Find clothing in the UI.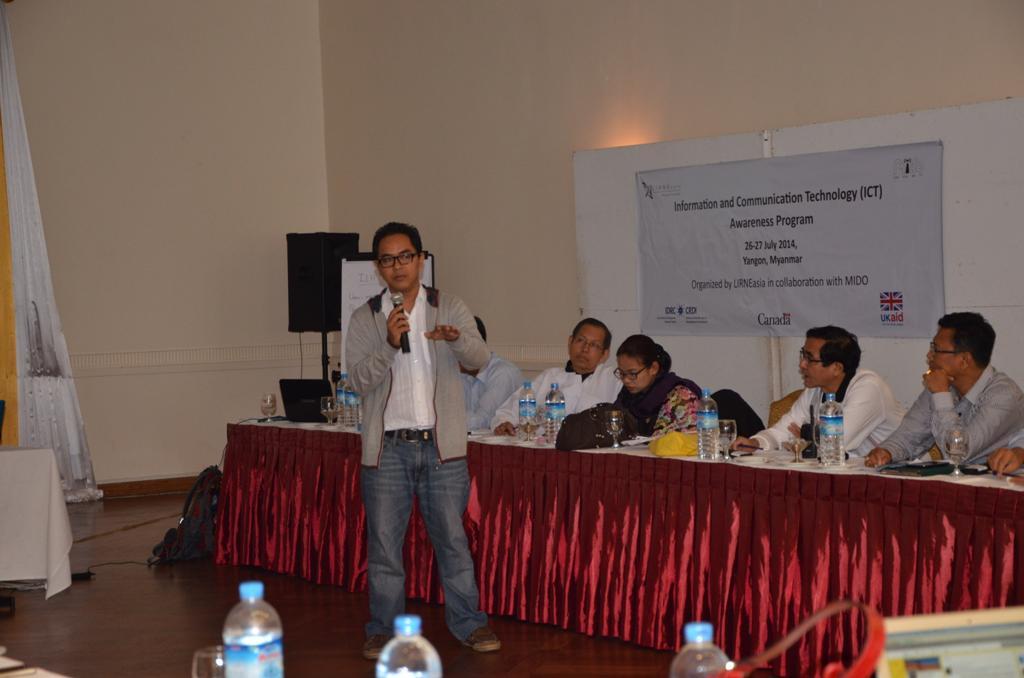
UI element at select_region(615, 376, 704, 438).
